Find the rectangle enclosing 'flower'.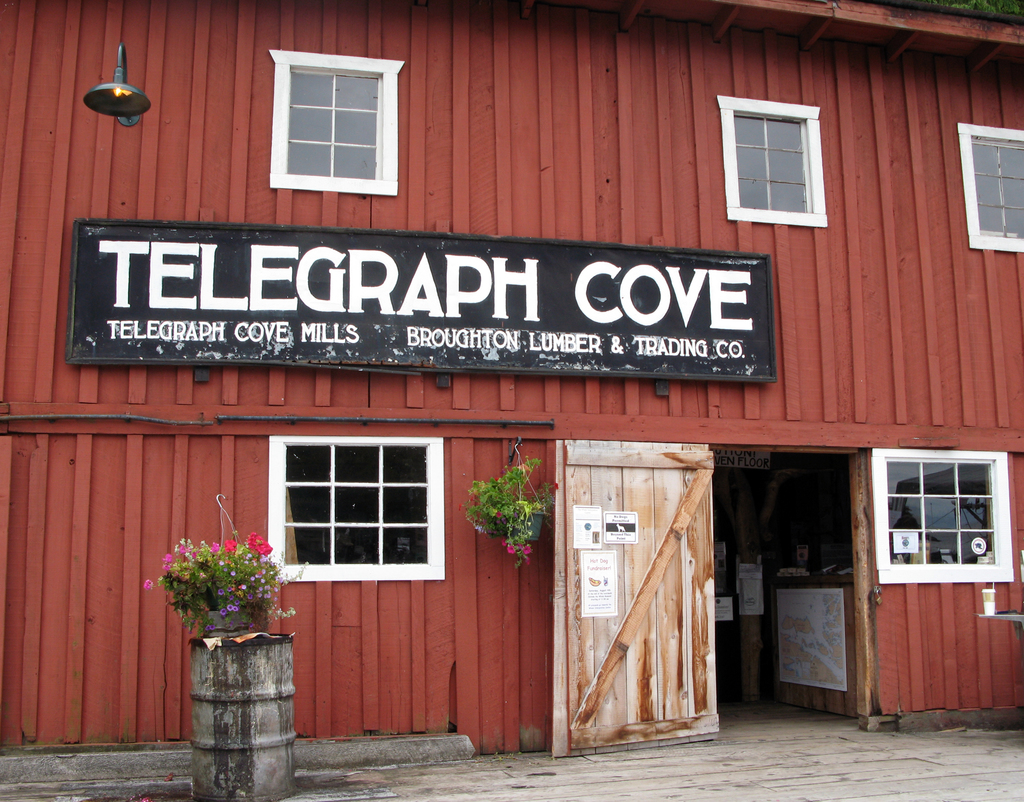
detection(556, 483, 560, 489).
